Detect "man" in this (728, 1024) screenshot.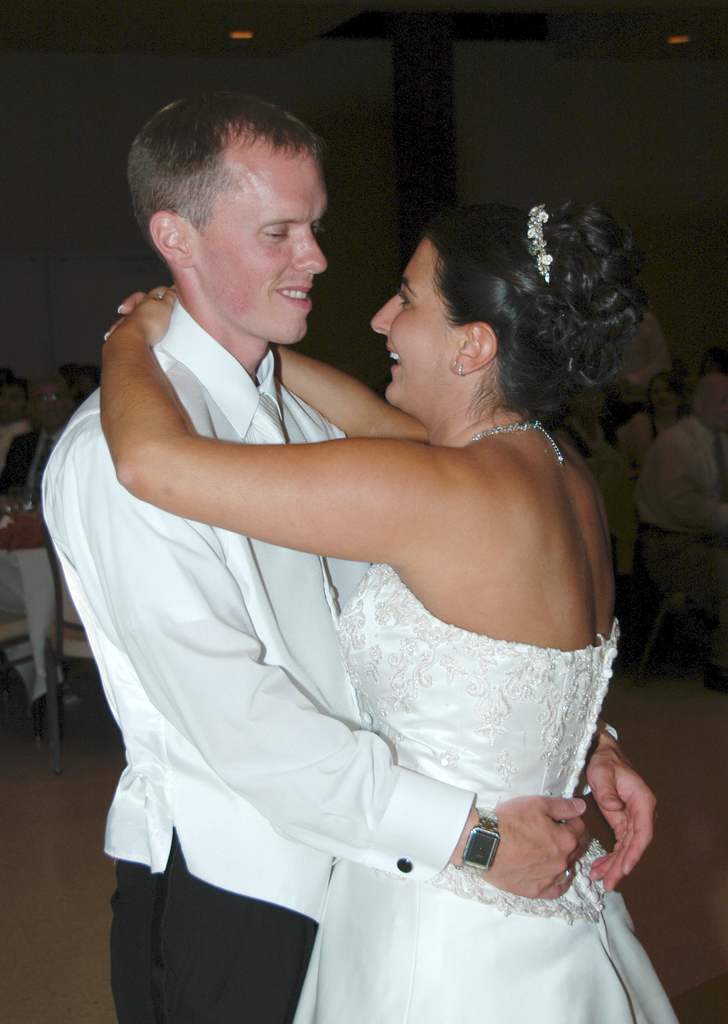
Detection: box=[63, 129, 638, 961].
